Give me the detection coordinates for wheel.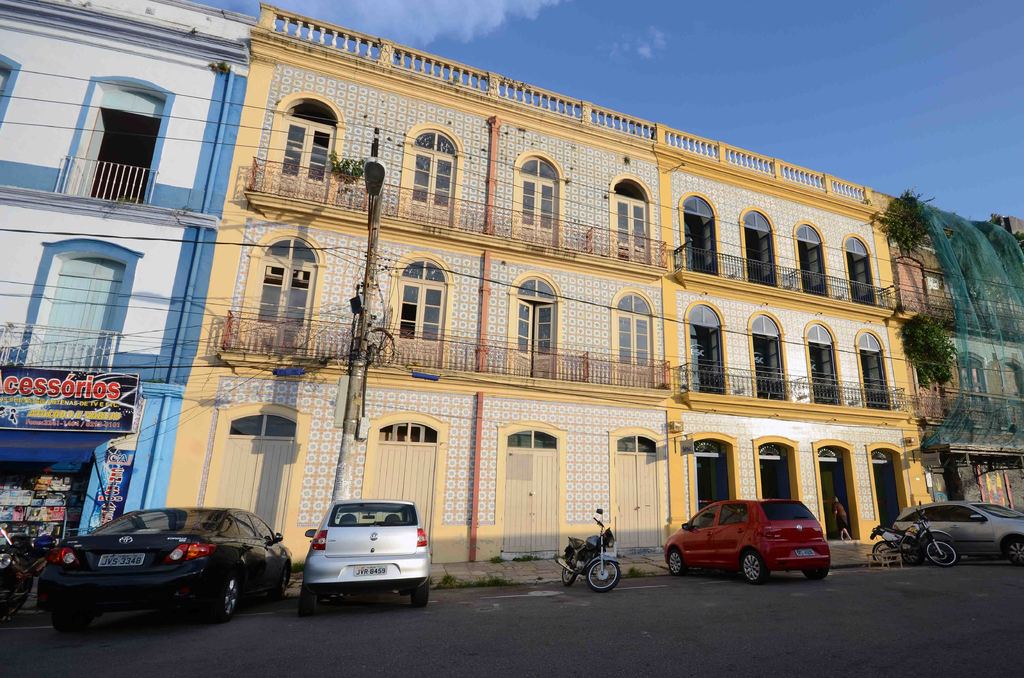
871,540,899,567.
